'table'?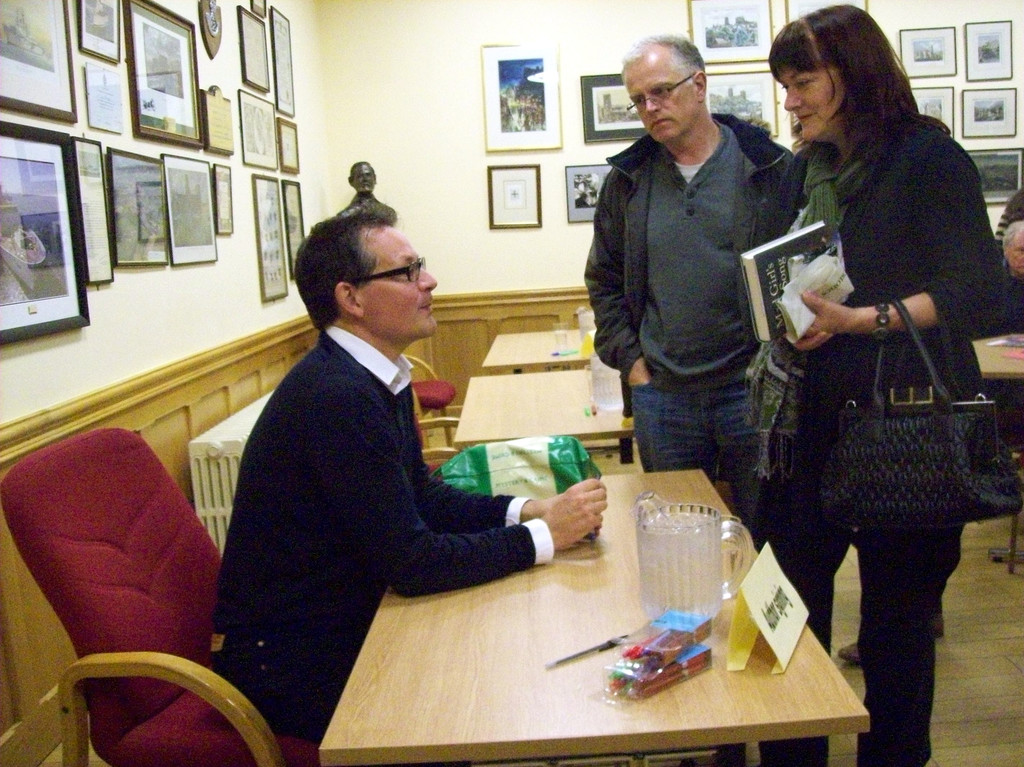
[x1=435, y1=451, x2=871, y2=743]
